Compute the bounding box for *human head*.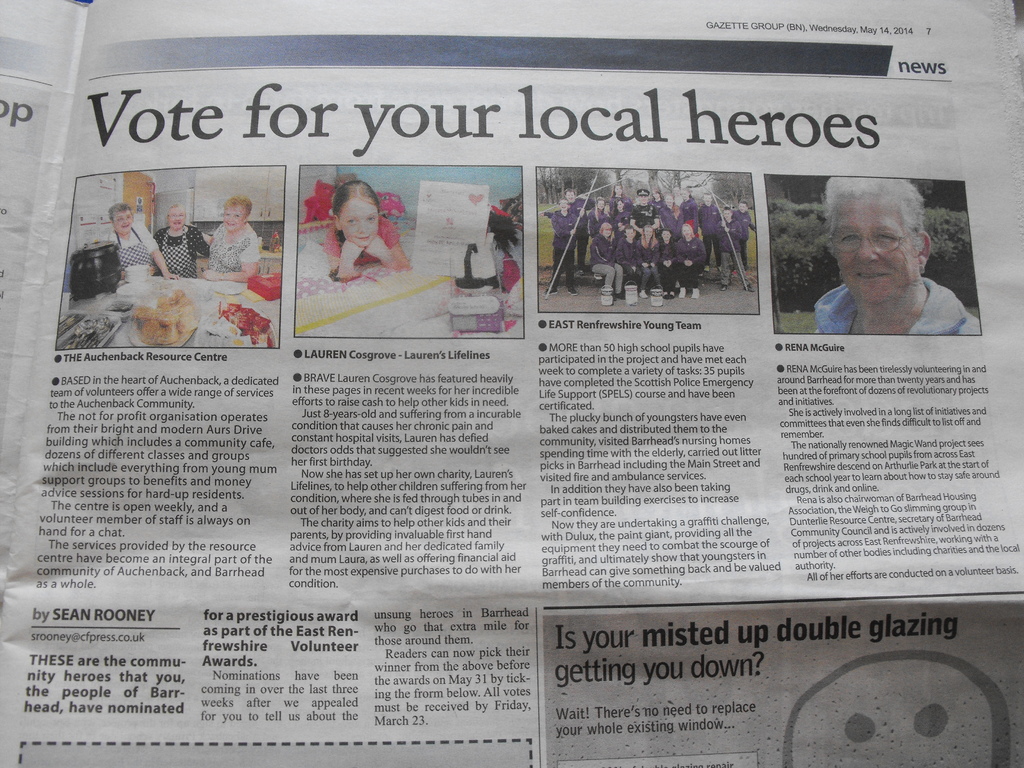
332:181:380:246.
